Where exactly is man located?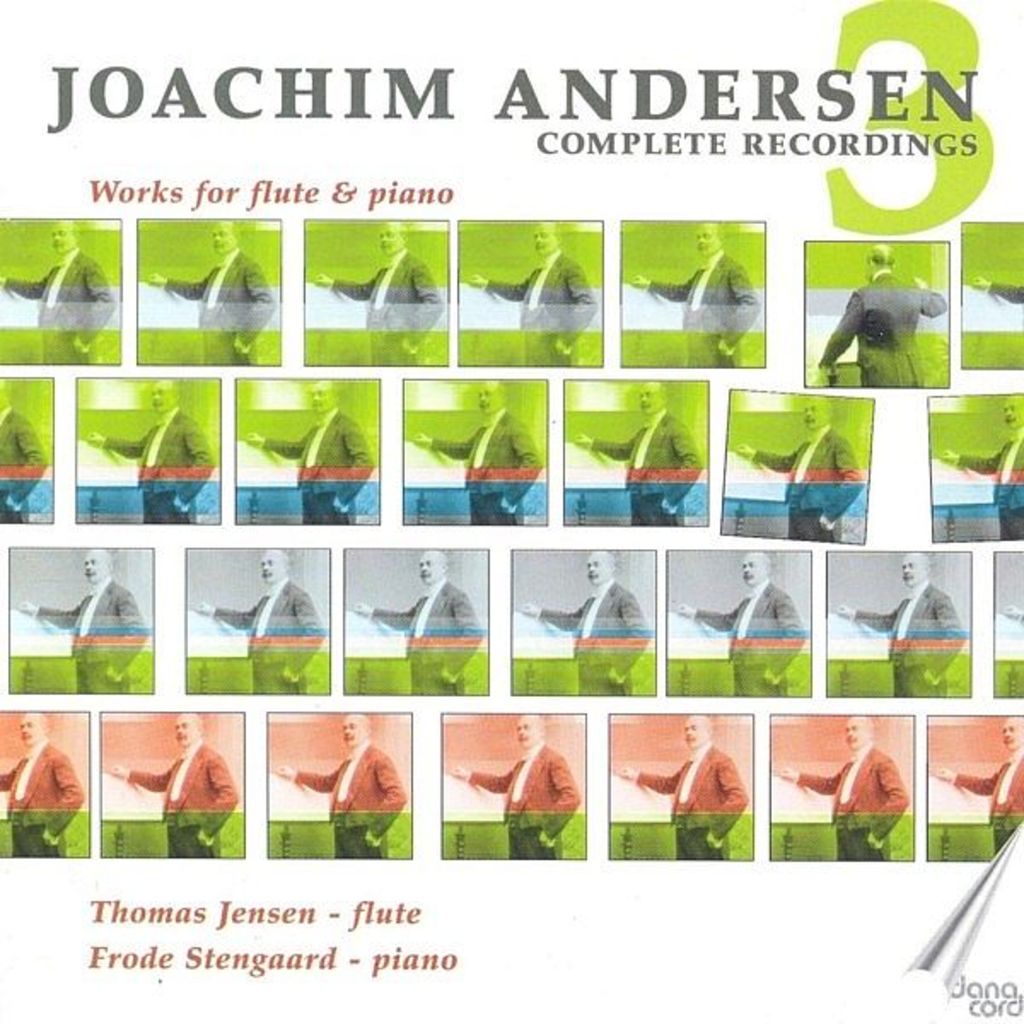
Its bounding box is 0/713/75/852.
